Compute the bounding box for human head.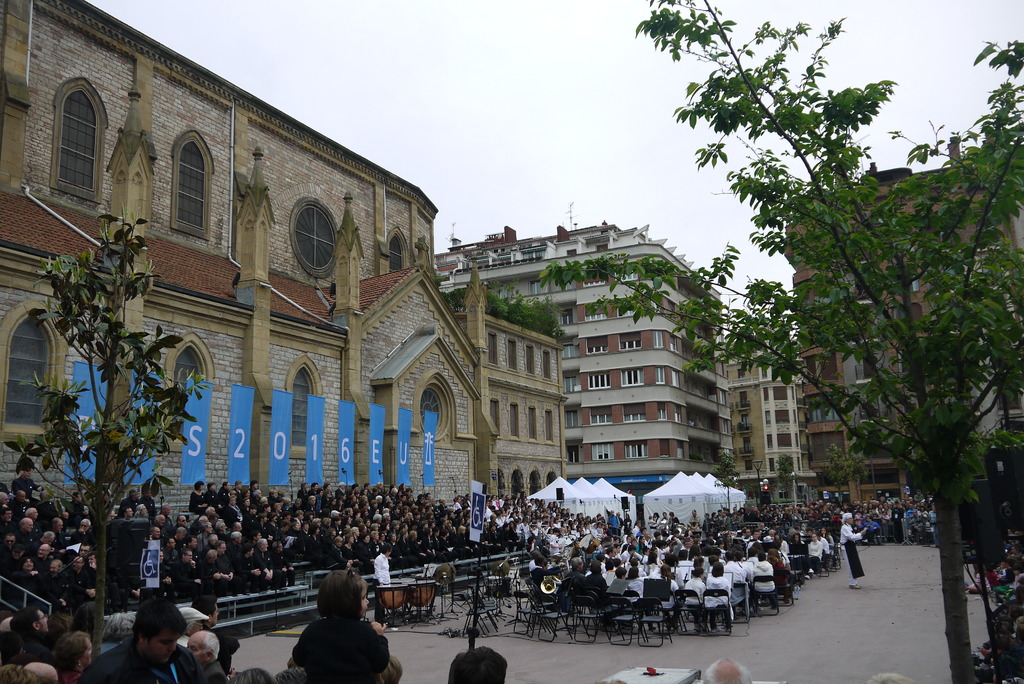
[736, 552, 745, 561].
